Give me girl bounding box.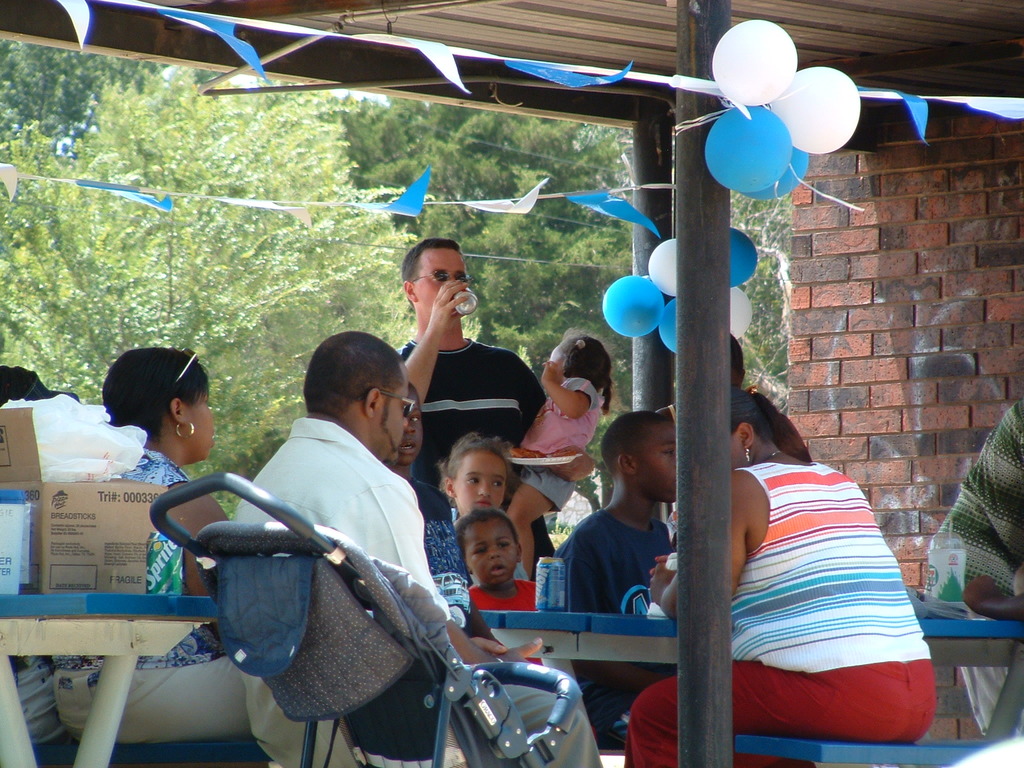
locate(435, 431, 529, 579).
